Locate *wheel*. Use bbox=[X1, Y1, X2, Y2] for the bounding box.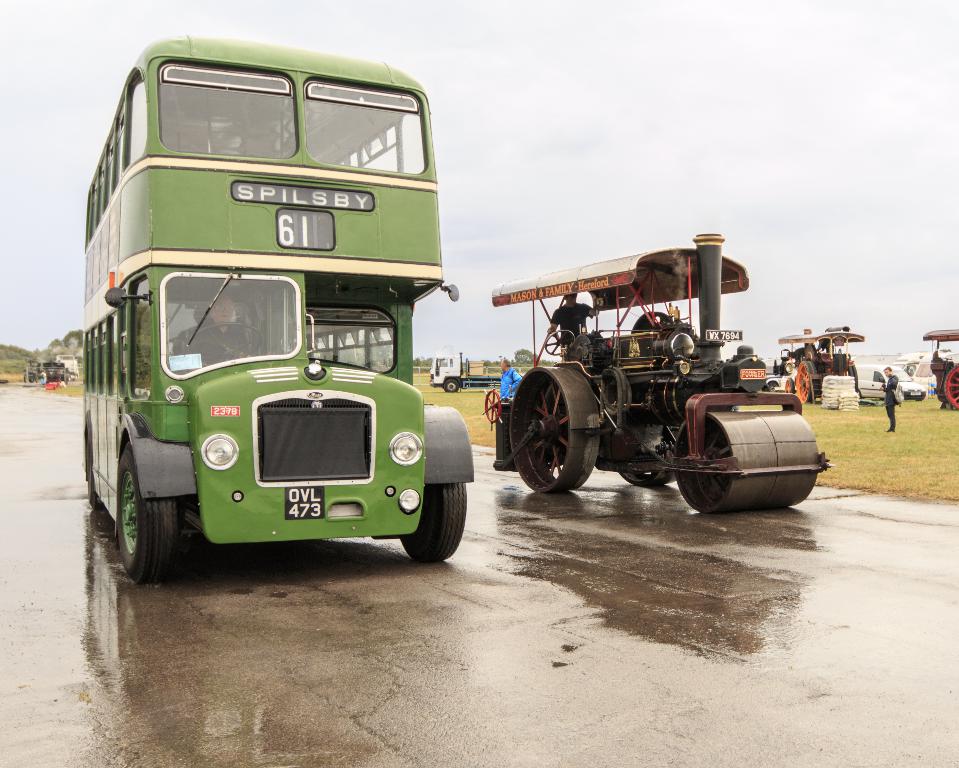
bbox=[482, 391, 500, 420].
